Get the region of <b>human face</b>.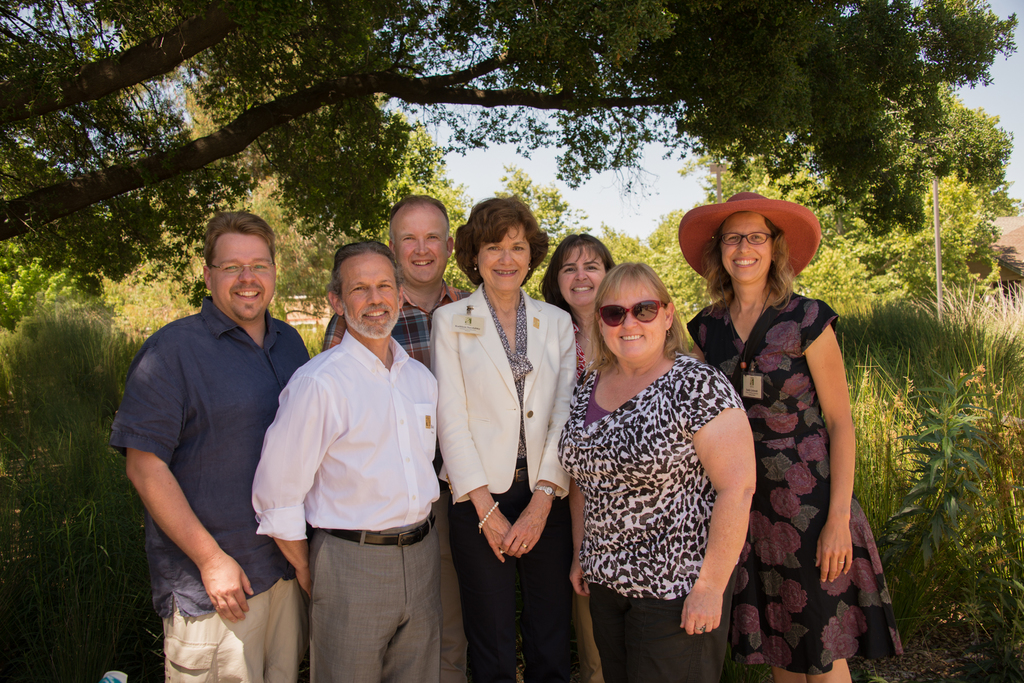
(x1=384, y1=198, x2=456, y2=285).
